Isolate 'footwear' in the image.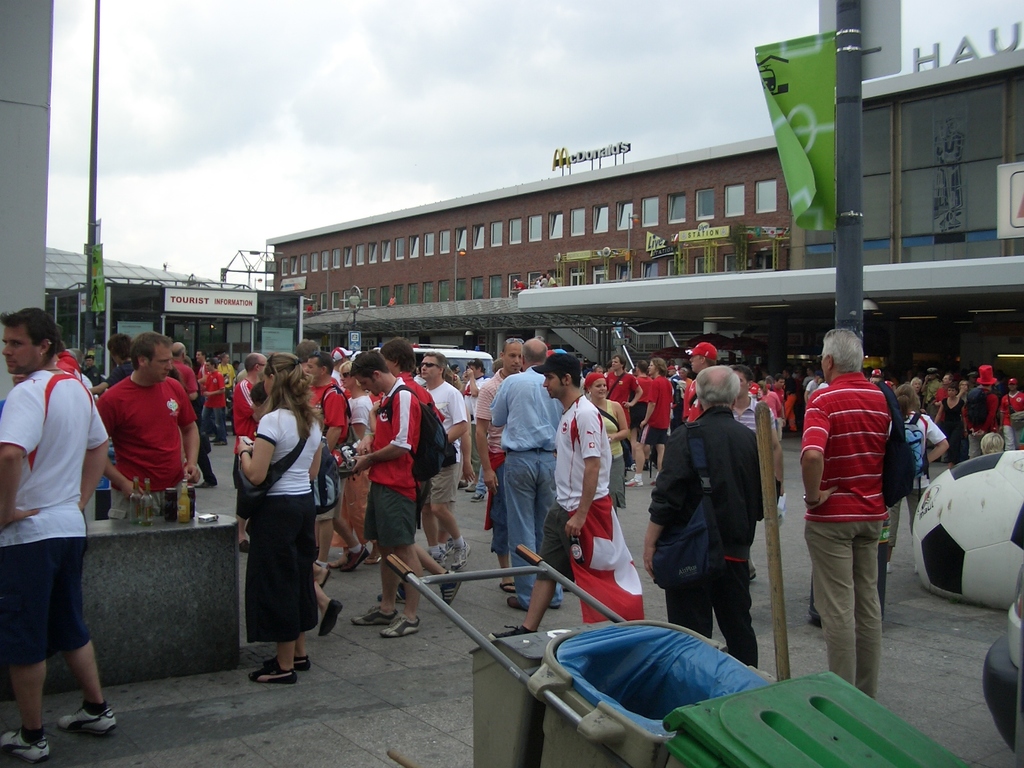
Isolated region: (439, 544, 452, 556).
